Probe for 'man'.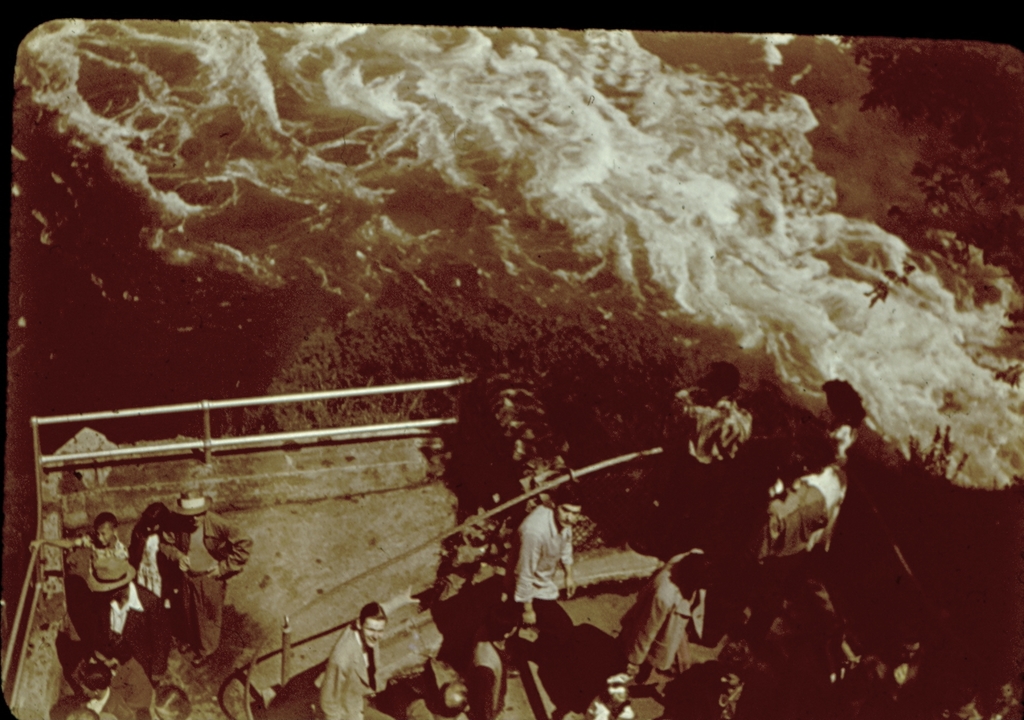
Probe result: bbox=(514, 483, 577, 651).
